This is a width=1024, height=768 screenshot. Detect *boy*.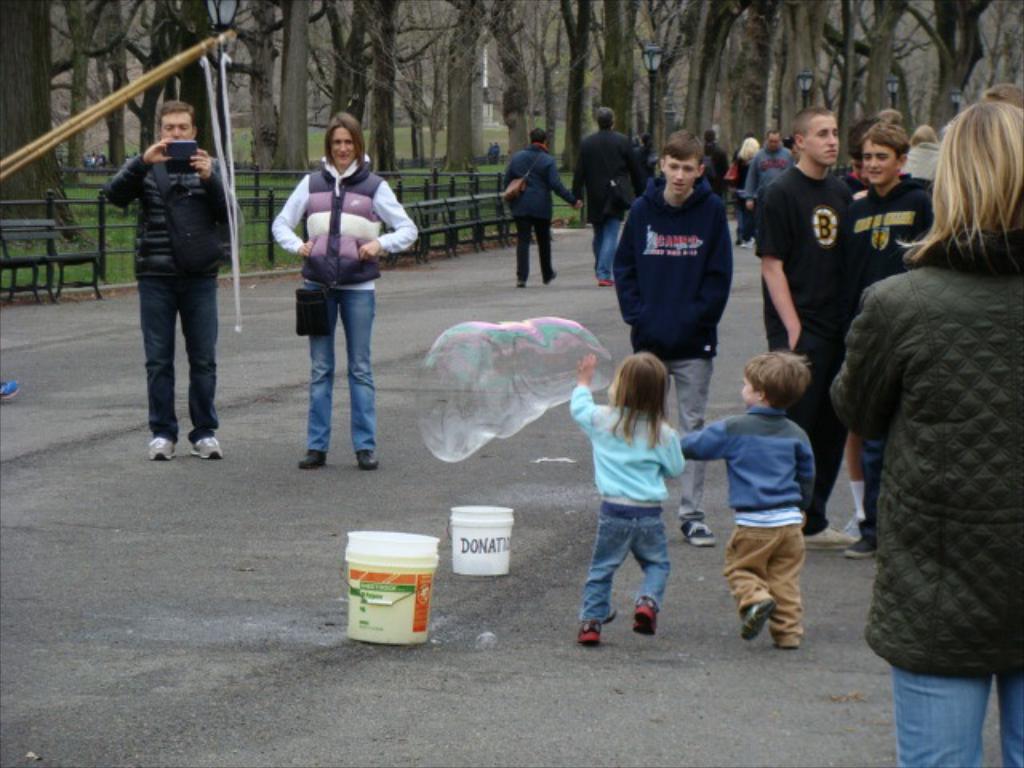
611:130:725:549.
